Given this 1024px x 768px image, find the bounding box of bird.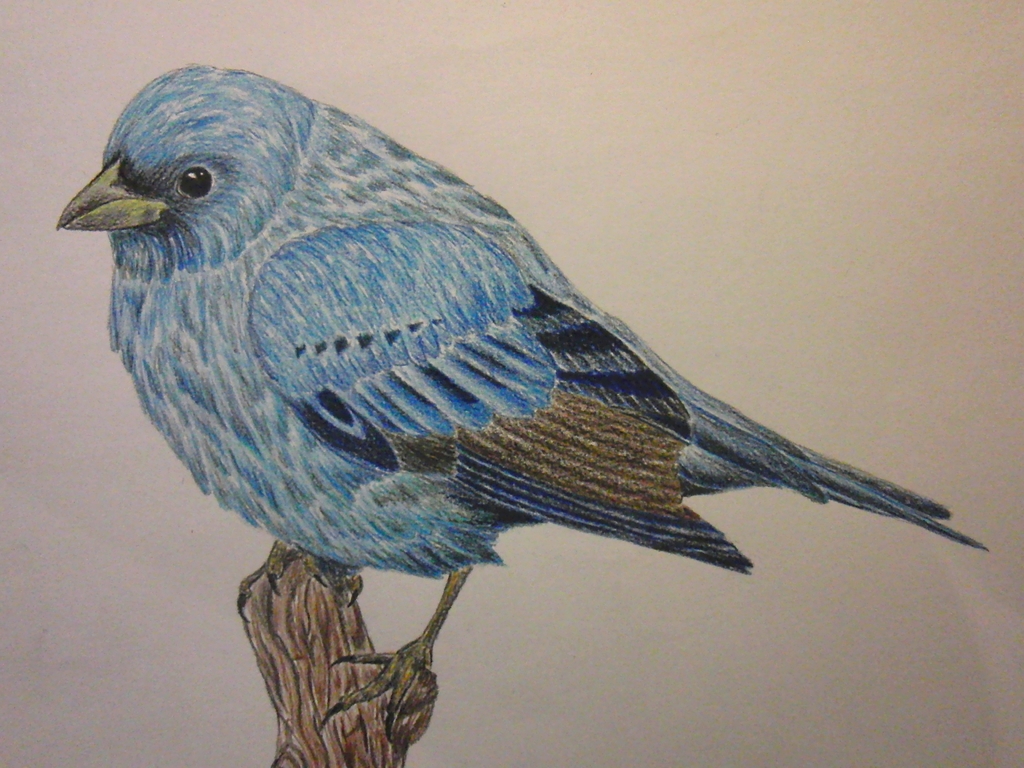
83 74 992 684.
